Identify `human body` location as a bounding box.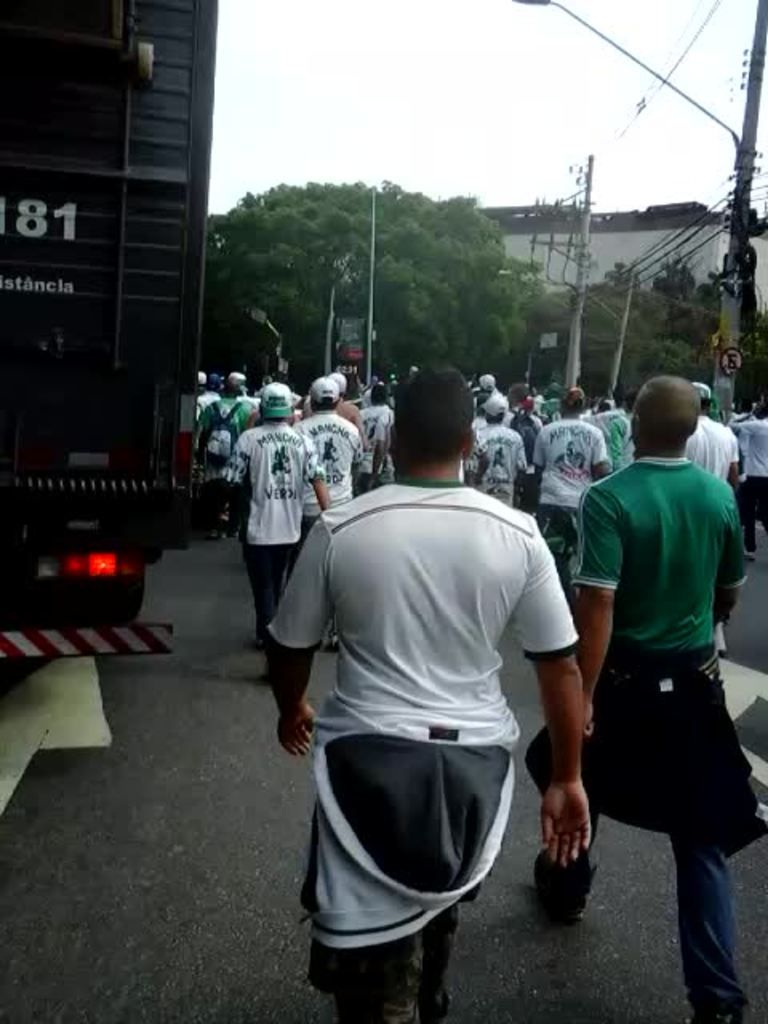
crop(515, 373, 766, 1022).
